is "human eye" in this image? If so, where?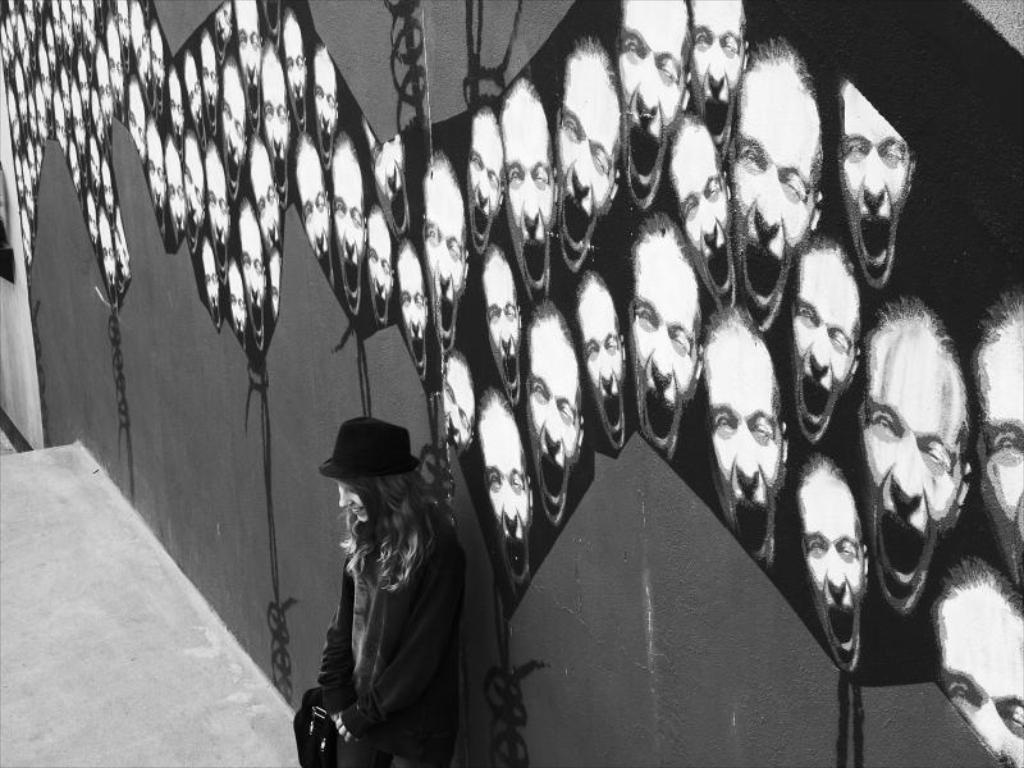
Yes, at [223, 102, 230, 122].
